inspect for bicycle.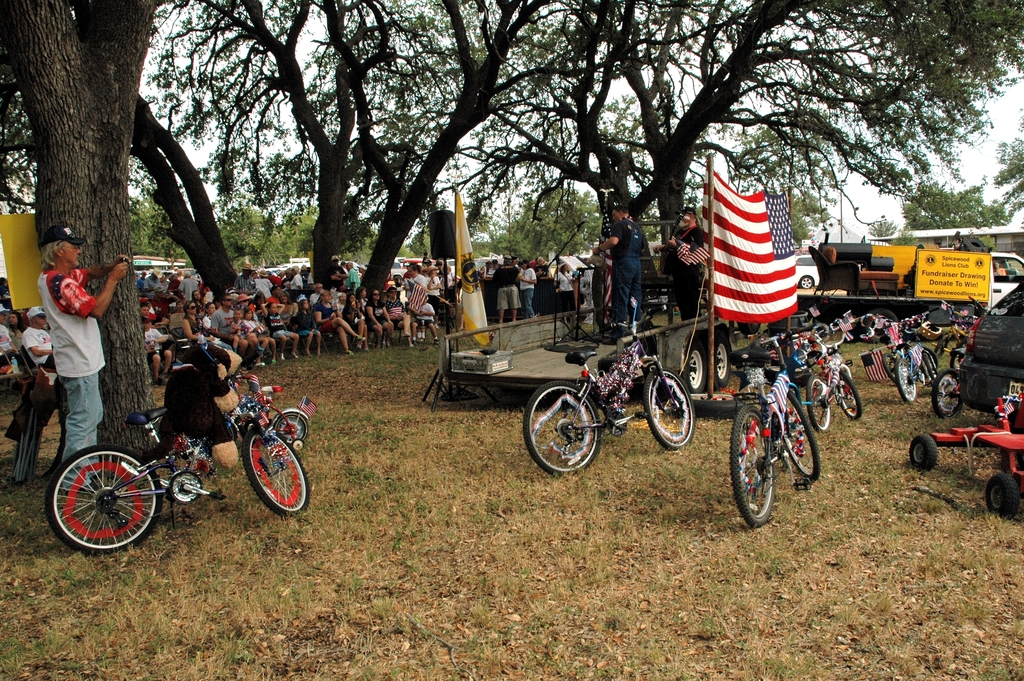
Inspection: <bbox>951, 299, 992, 369</bbox>.
